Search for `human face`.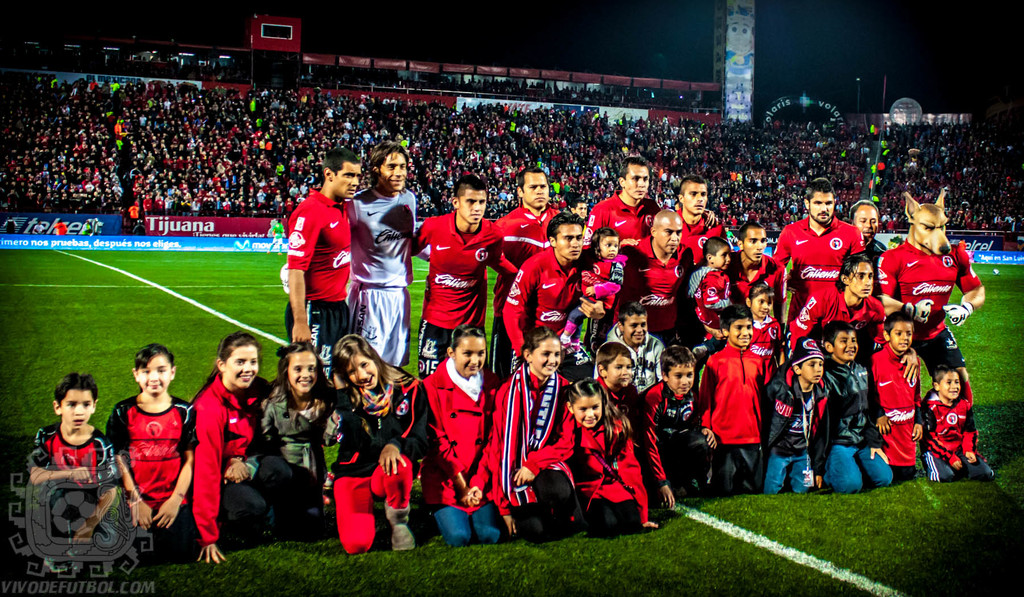
Found at pyautogui.locateOnScreen(748, 232, 767, 262).
